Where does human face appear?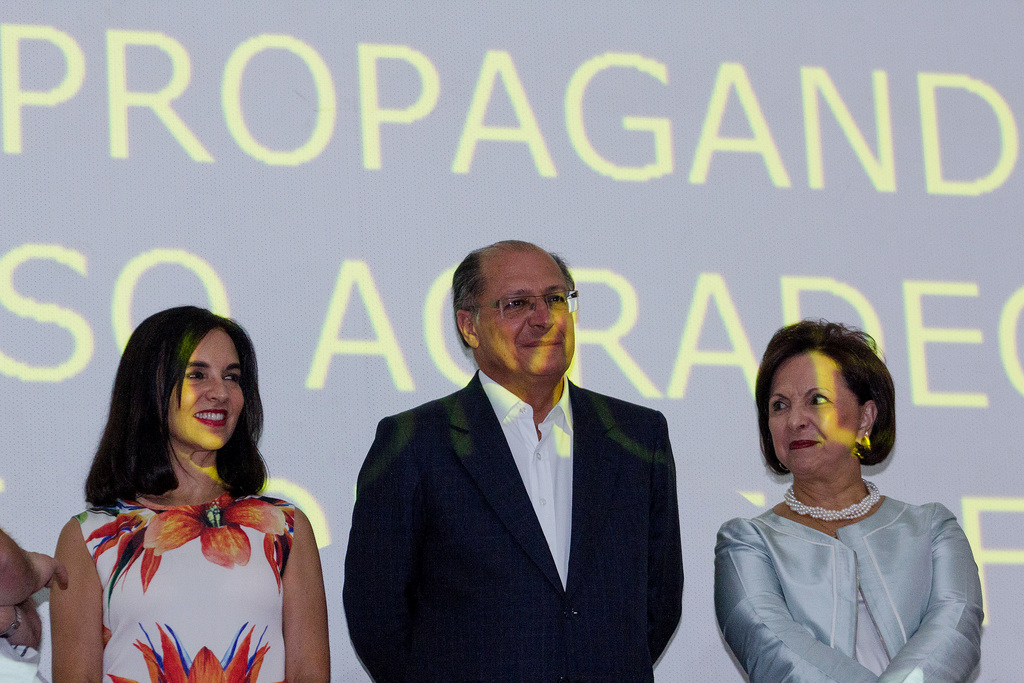
Appears at rect(767, 360, 859, 473).
